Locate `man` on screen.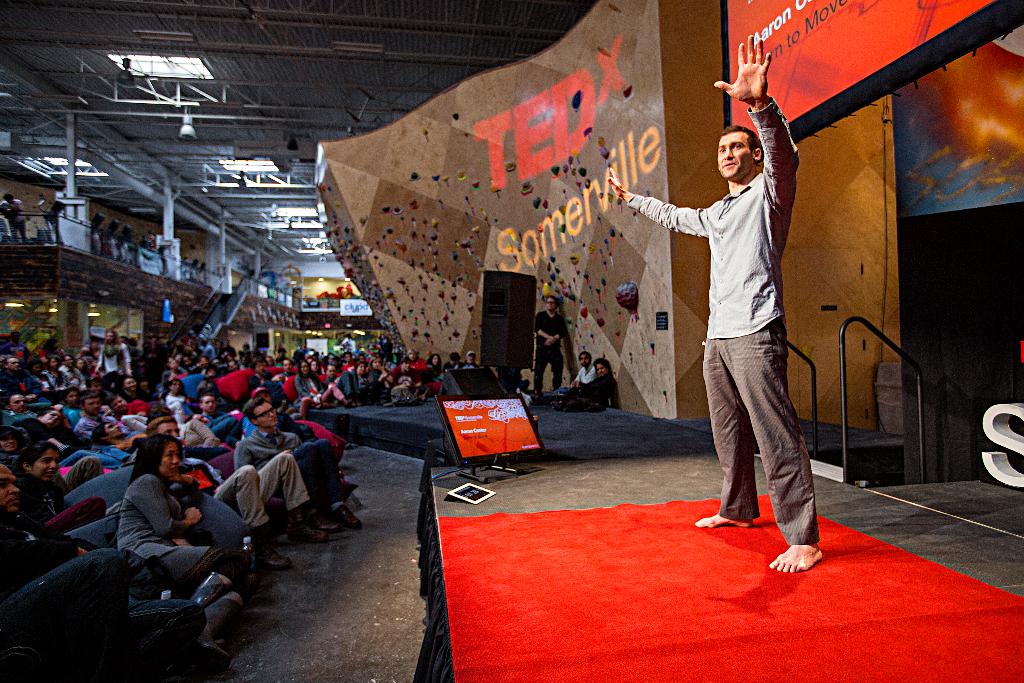
On screen at bbox=(7, 391, 37, 417).
